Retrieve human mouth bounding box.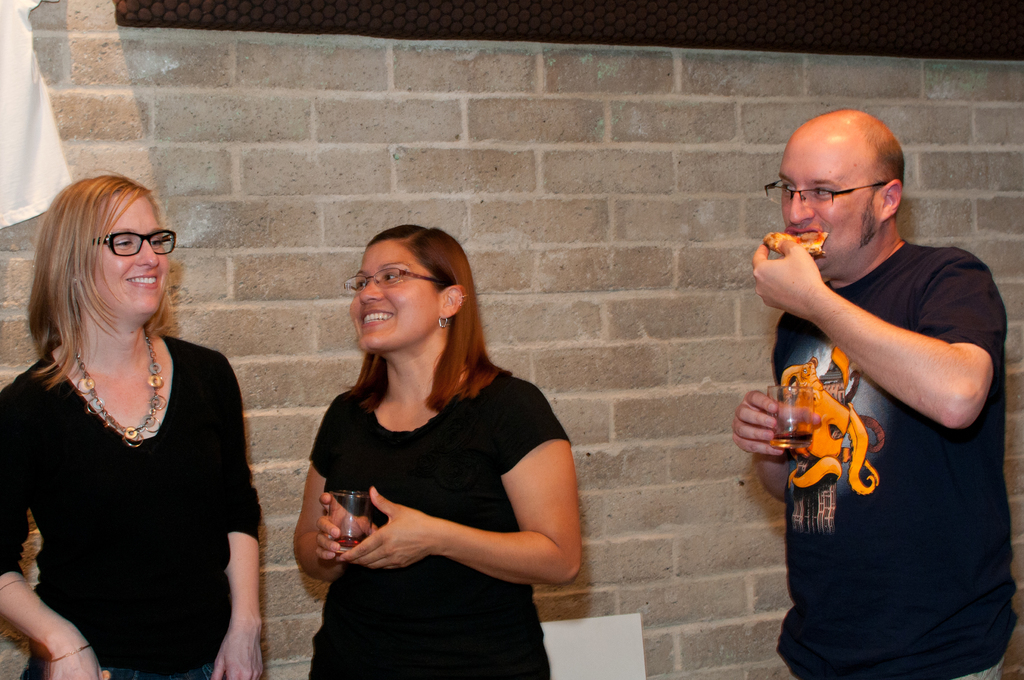
Bounding box: x1=361 y1=303 x2=397 y2=334.
